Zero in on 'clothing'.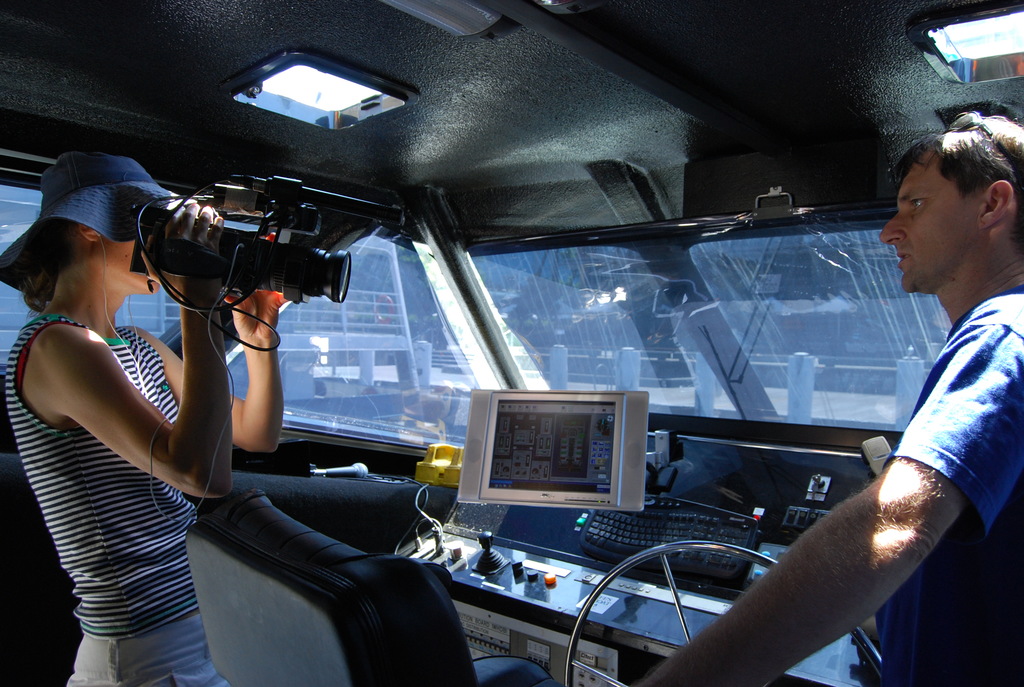
Zeroed in: crop(895, 291, 1023, 686).
